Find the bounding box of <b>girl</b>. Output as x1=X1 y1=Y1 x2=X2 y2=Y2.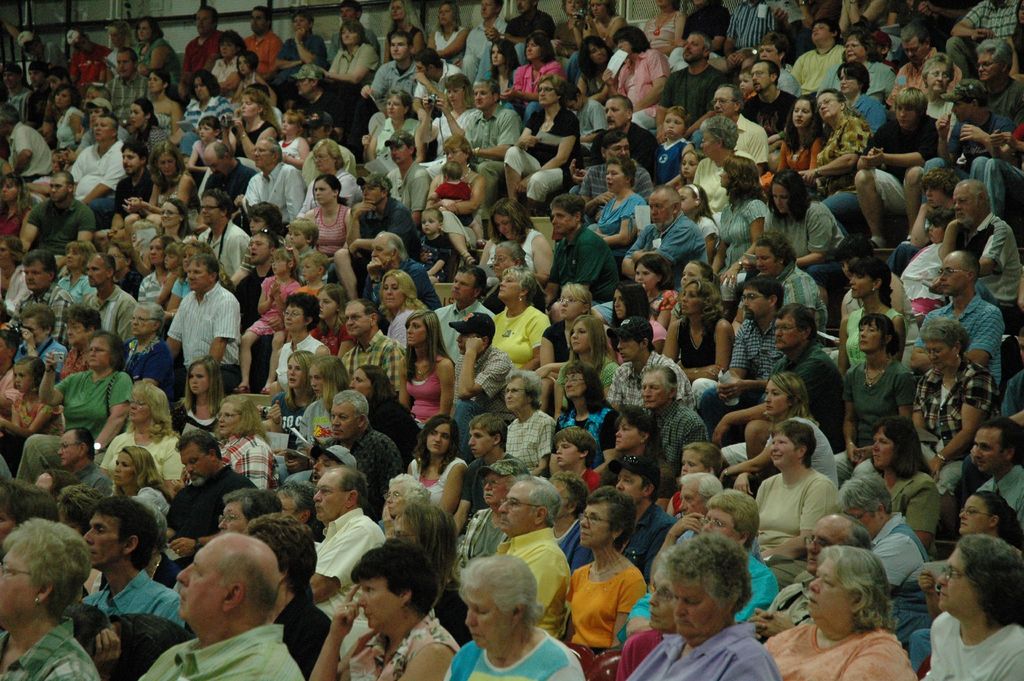
x1=229 y1=53 x2=276 y2=106.
